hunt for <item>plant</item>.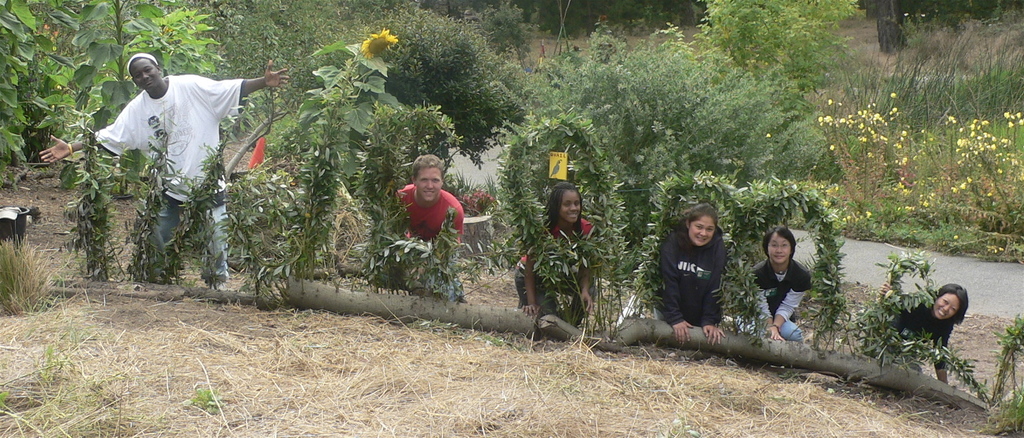
Hunted down at bbox(0, 0, 54, 158).
